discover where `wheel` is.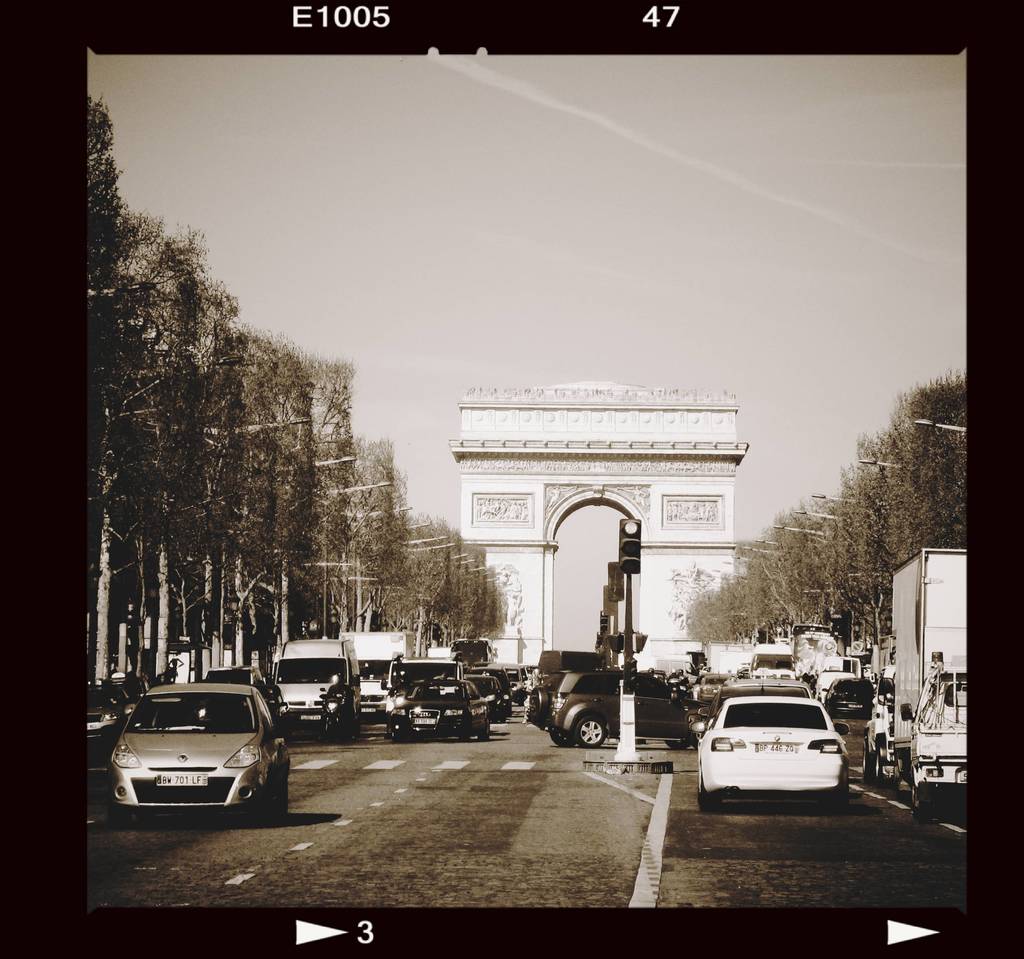
Discovered at <box>461,717,469,741</box>.
